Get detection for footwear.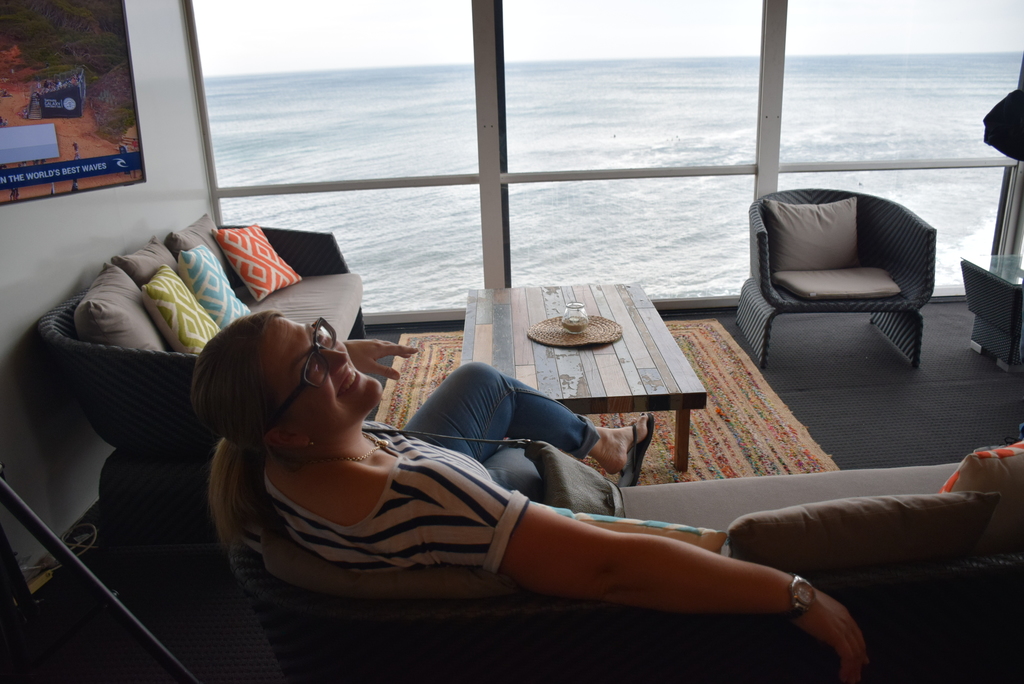
Detection: x1=613 y1=410 x2=657 y2=488.
